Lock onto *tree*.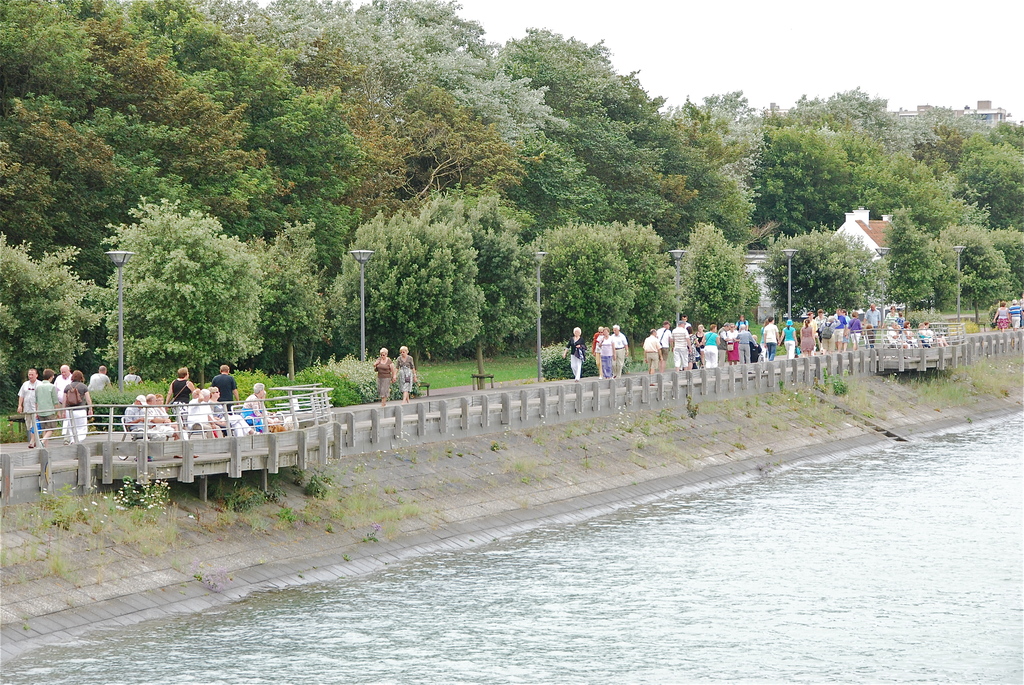
Locked: [289, 38, 510, 195].
